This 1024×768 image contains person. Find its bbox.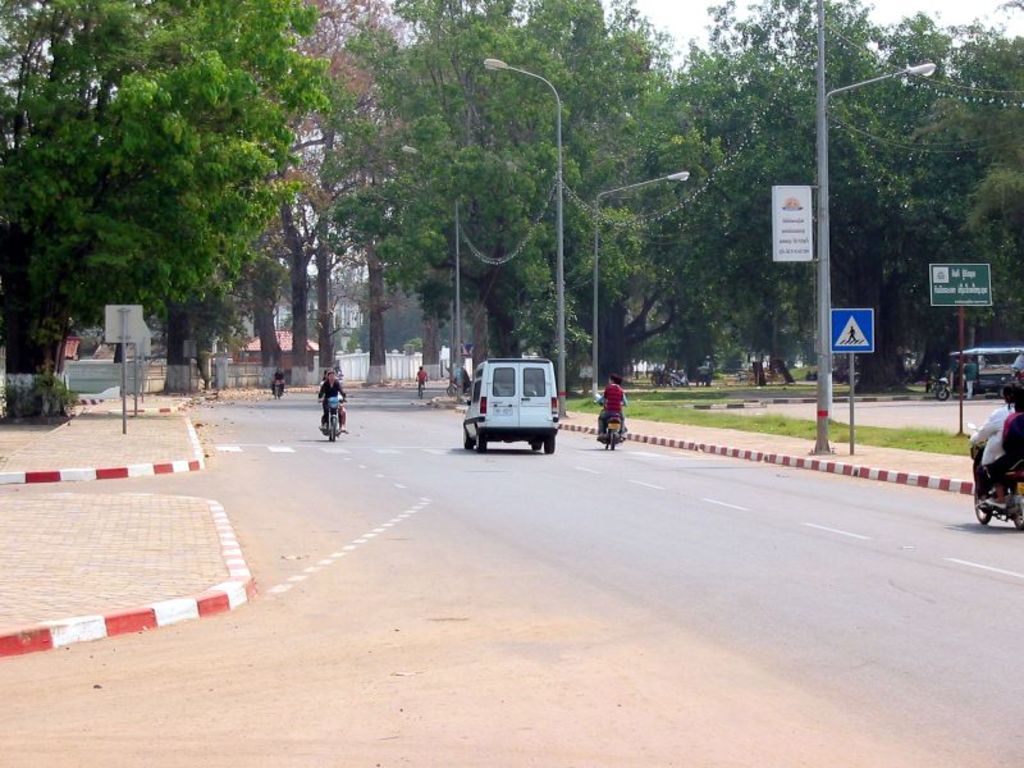
[left=413, top=366, right=428, bottom=393].
